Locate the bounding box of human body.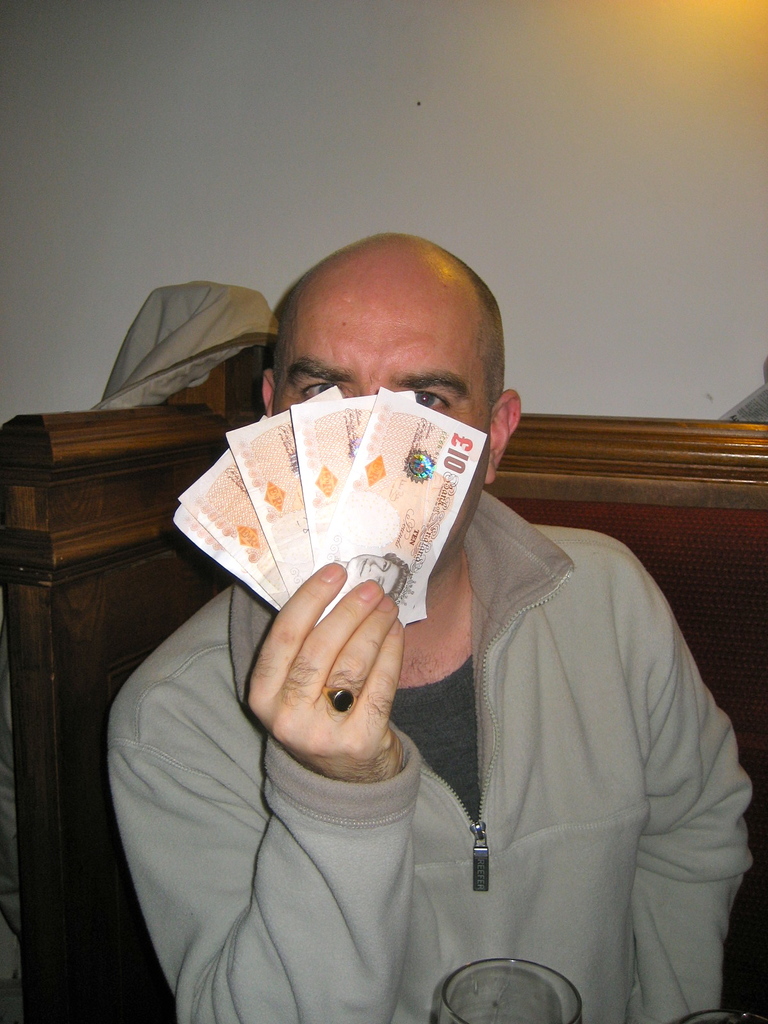
Bounding box: bbox=(93, 256, 739, 1023).
